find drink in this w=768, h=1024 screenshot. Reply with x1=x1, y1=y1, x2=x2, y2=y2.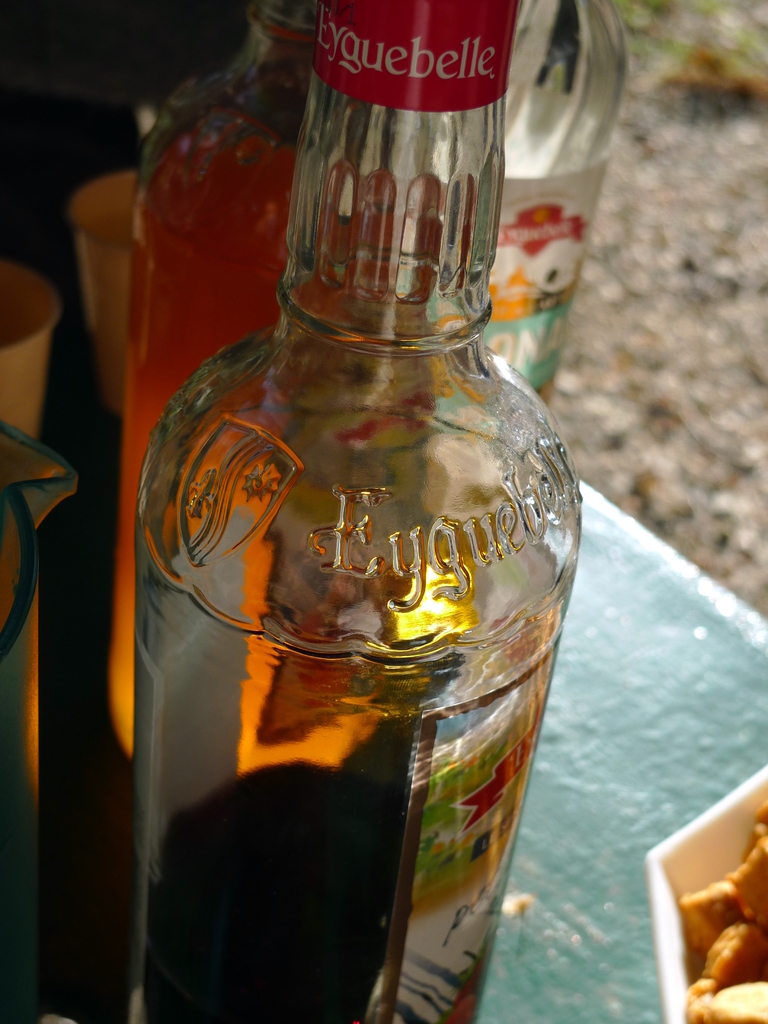
x1=114, y1=89, x2=376, y2=767.
